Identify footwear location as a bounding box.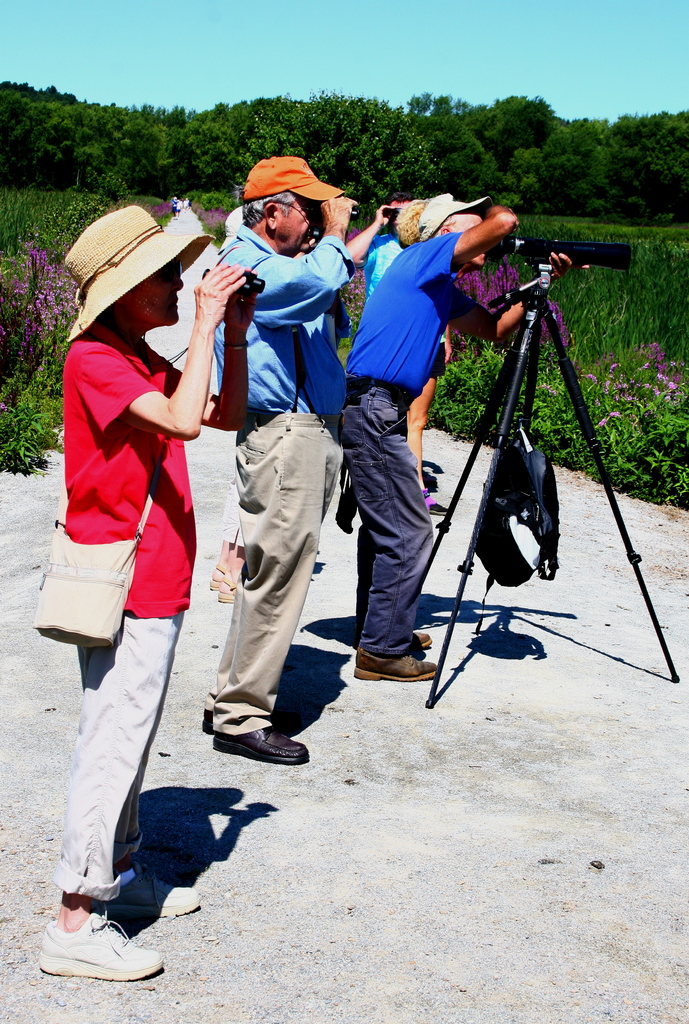
Rect(211, 563, 226, 589).
